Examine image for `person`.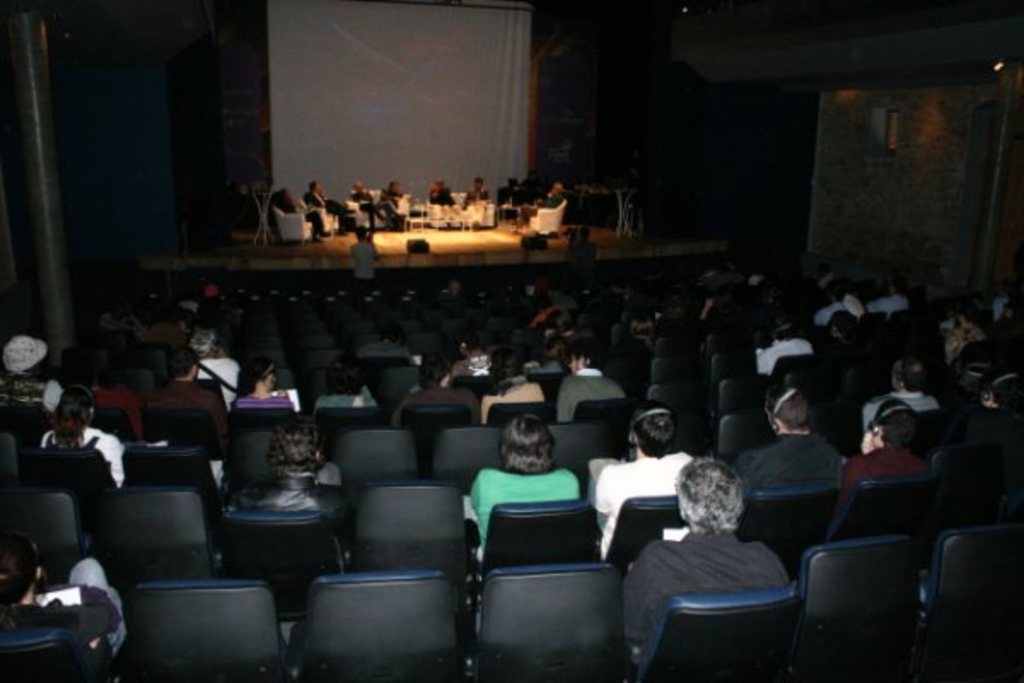
Examination result: 836, 393, 925, 521.
